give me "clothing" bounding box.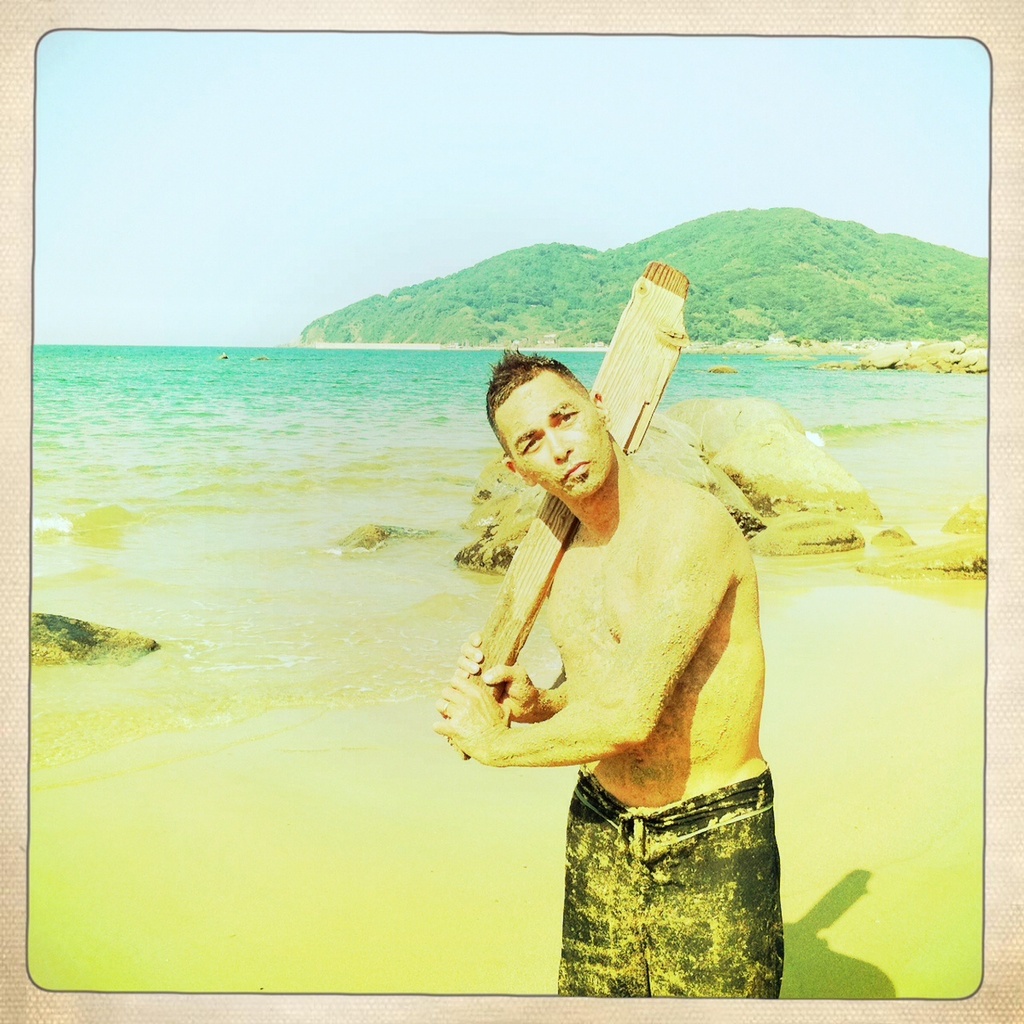
select_region(538, 718, 814, 982).
